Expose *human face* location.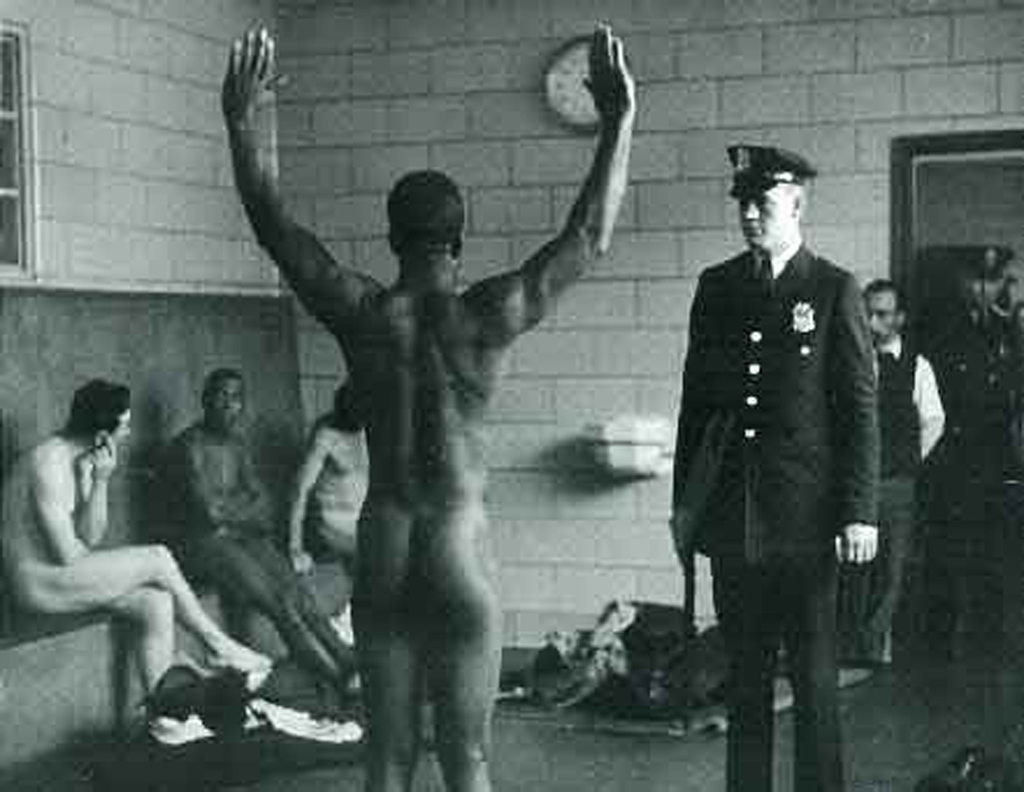
Exposed at (739, 188, 788, 247).
